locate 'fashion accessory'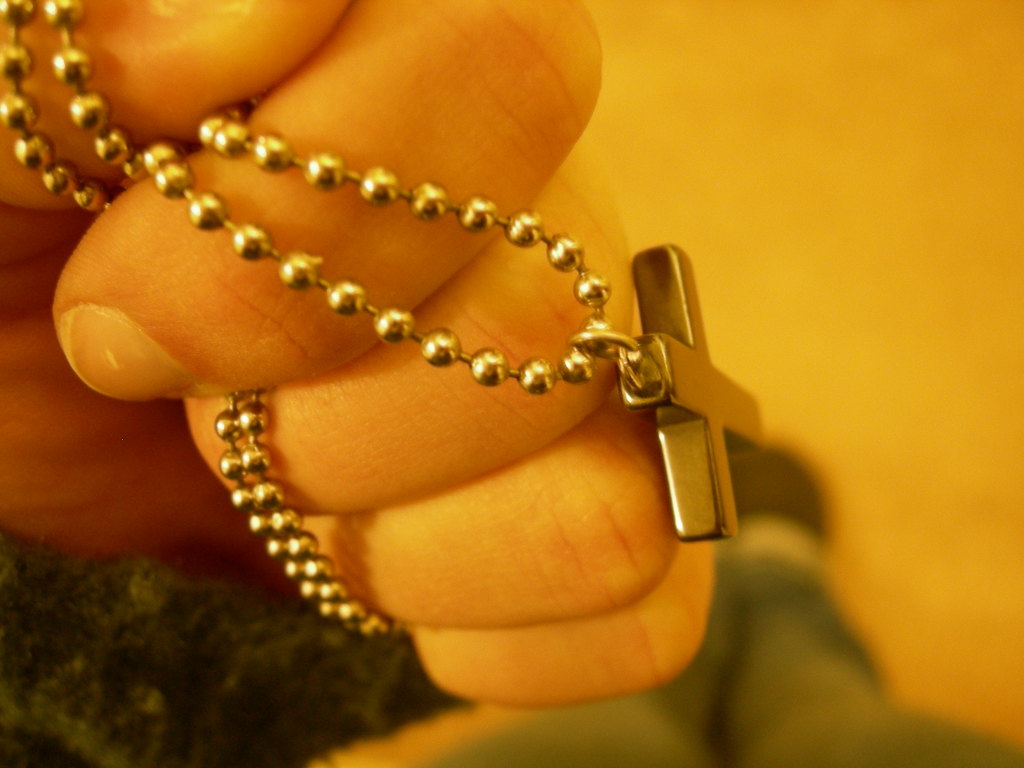
bbox(0, 0, 758, 644)
